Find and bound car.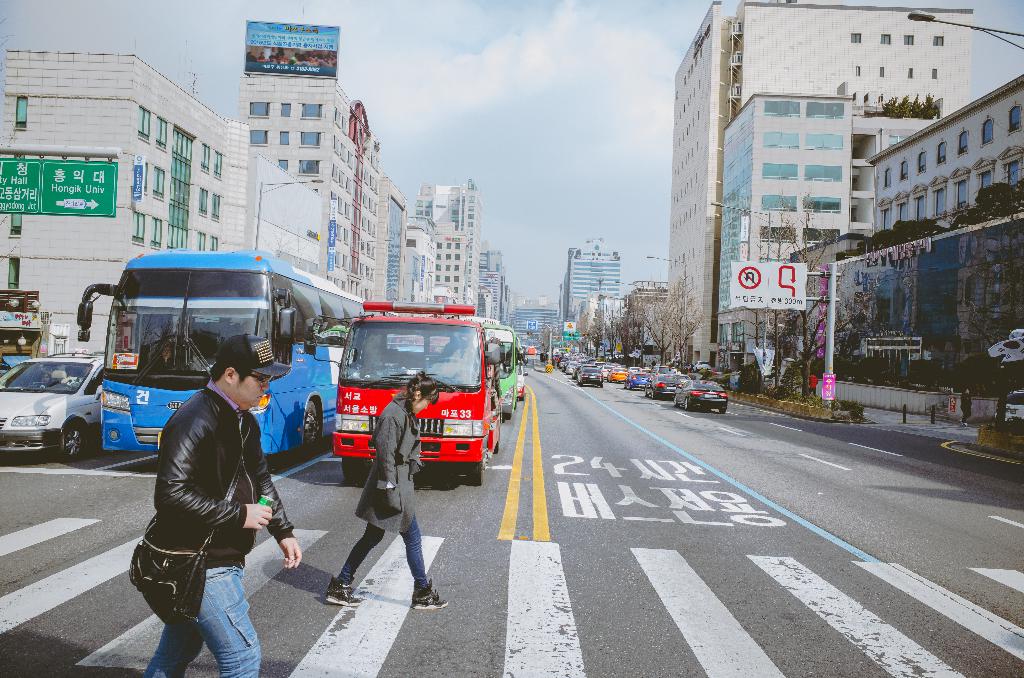
Bound: pyautogui.locateOnScreen(4, 351, 111, 465).
